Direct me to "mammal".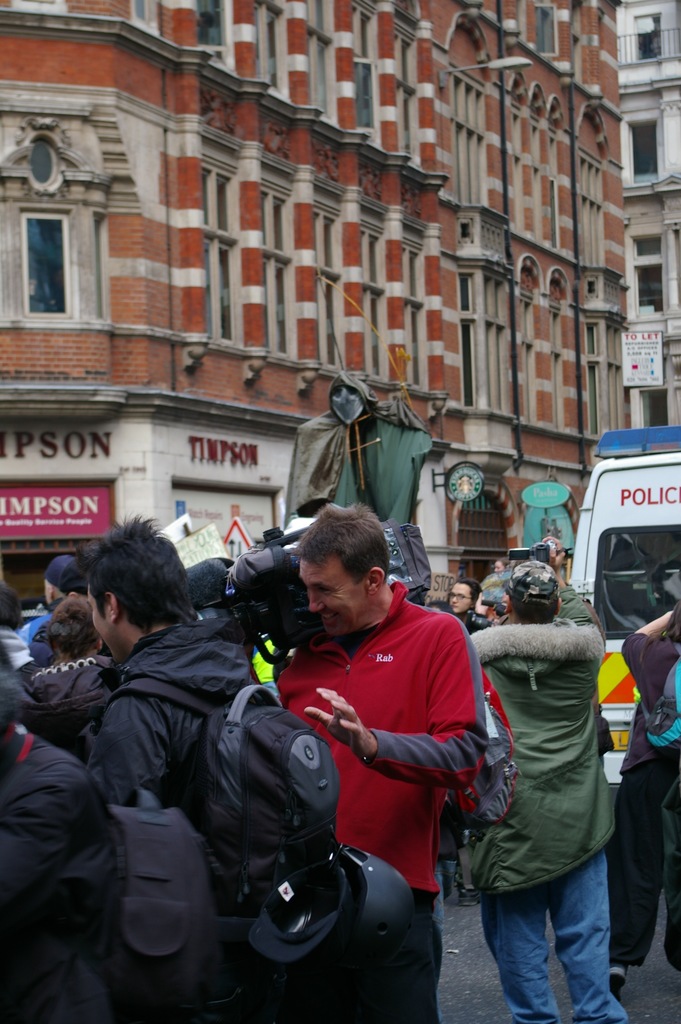
Direction: l=12, t=603, r=120, b=741.
